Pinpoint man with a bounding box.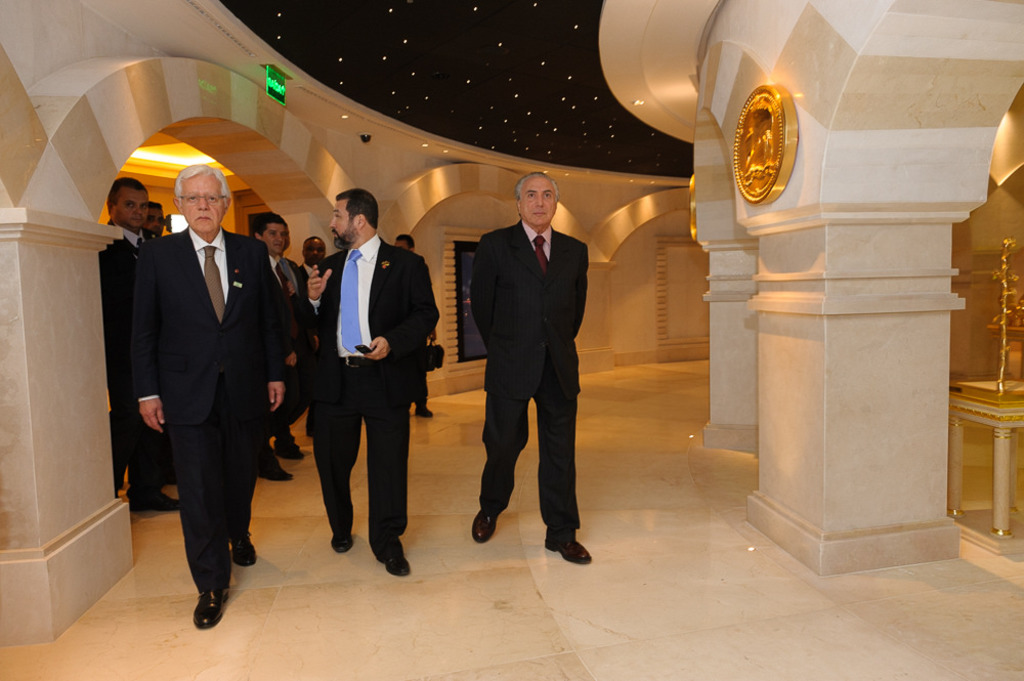
bbox(391, 229, 441, 419).
